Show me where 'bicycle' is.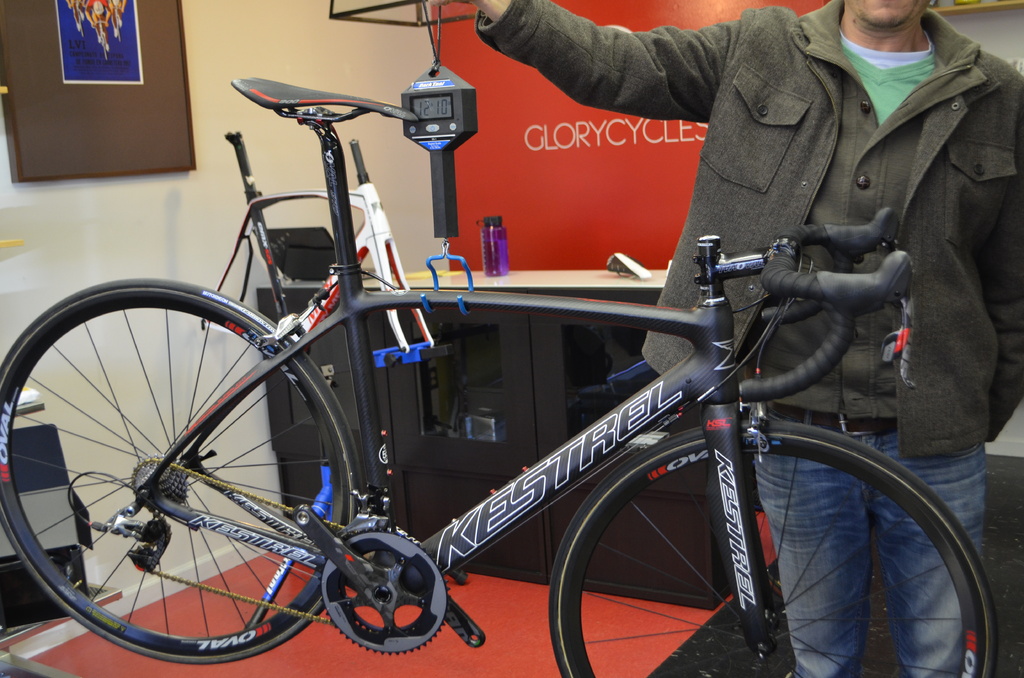
'bicycle' is at (0, 82, 1002, 677).
